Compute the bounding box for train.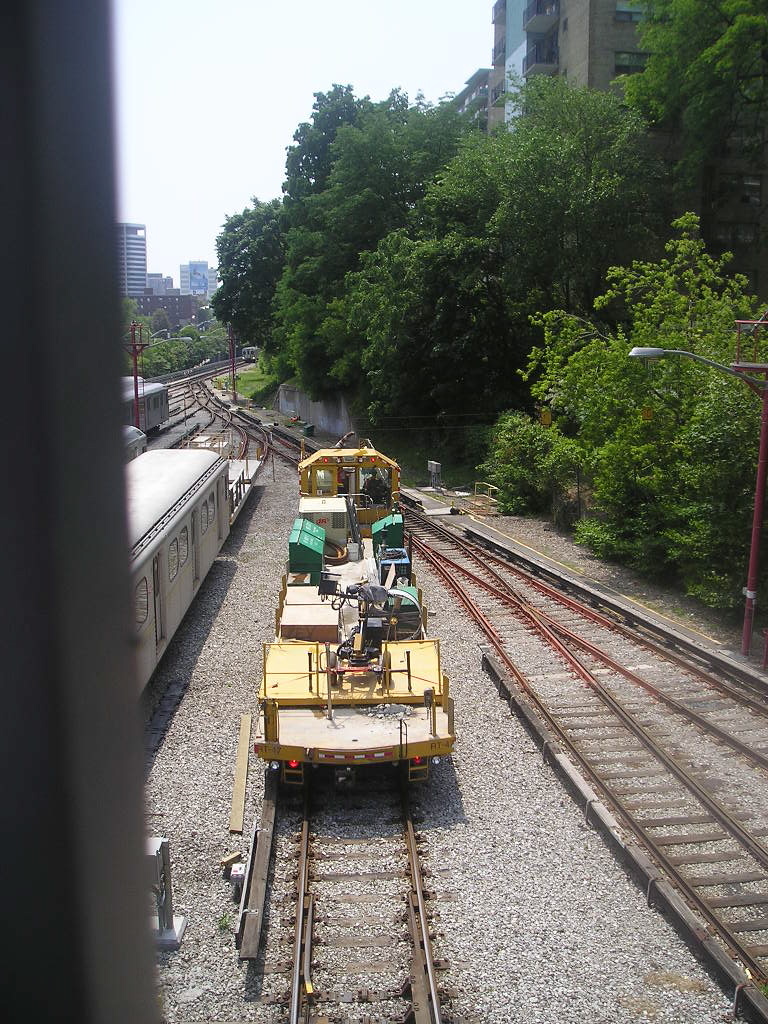
243 441 469 802.
